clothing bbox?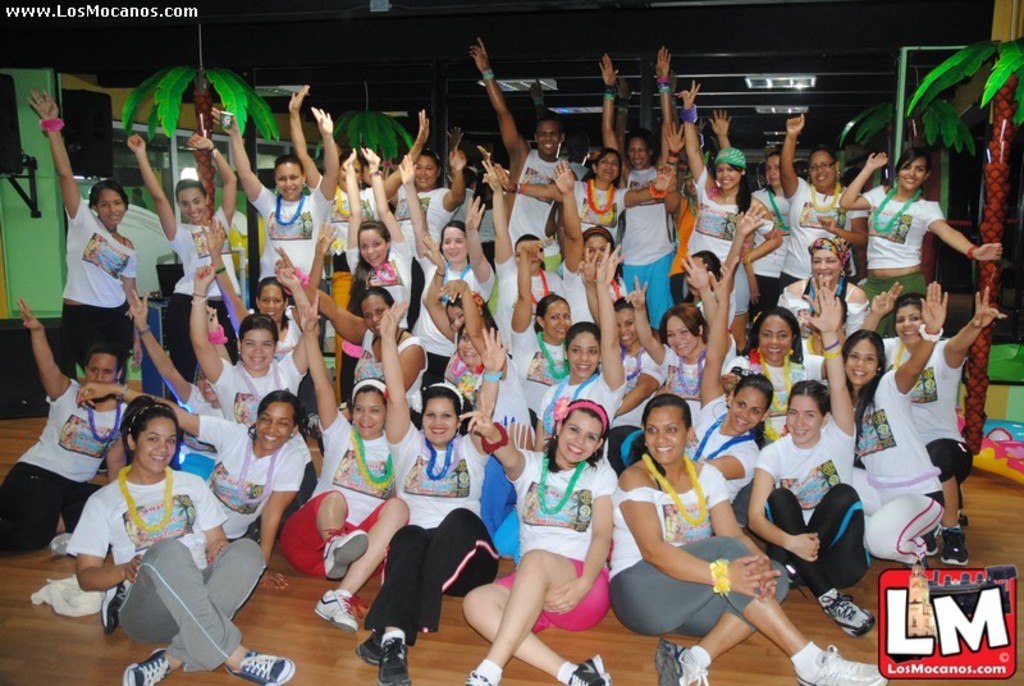
(x1=877, y1=174, x2=950, y2=288)
